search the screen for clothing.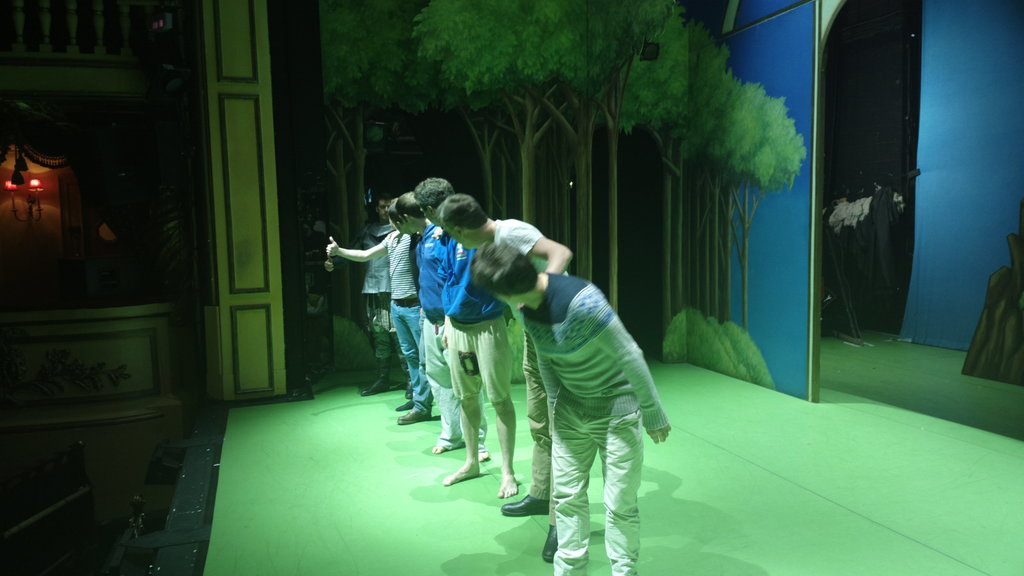
Found at l=524, t=273, r=673, b=575.
